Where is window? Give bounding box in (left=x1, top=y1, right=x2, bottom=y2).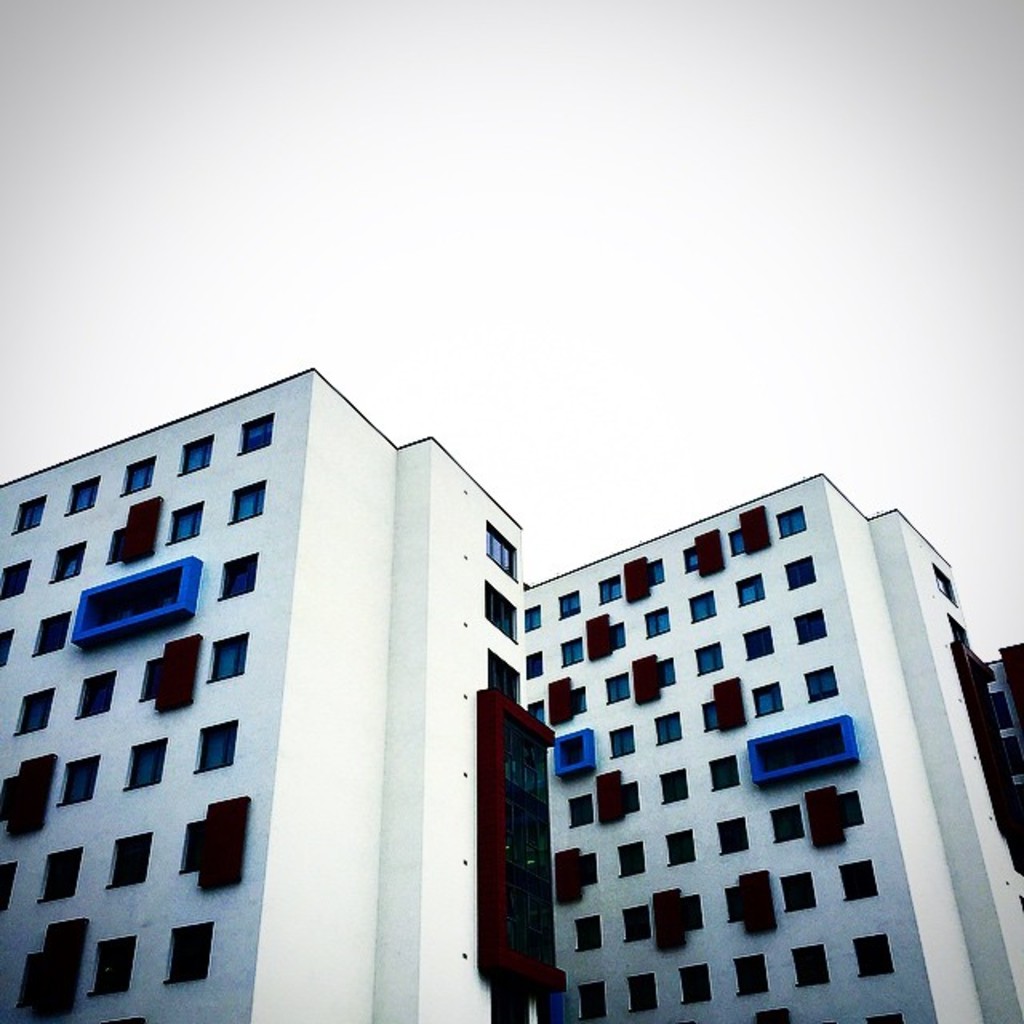
(left=179, top=430, right=219, bottom=474).
